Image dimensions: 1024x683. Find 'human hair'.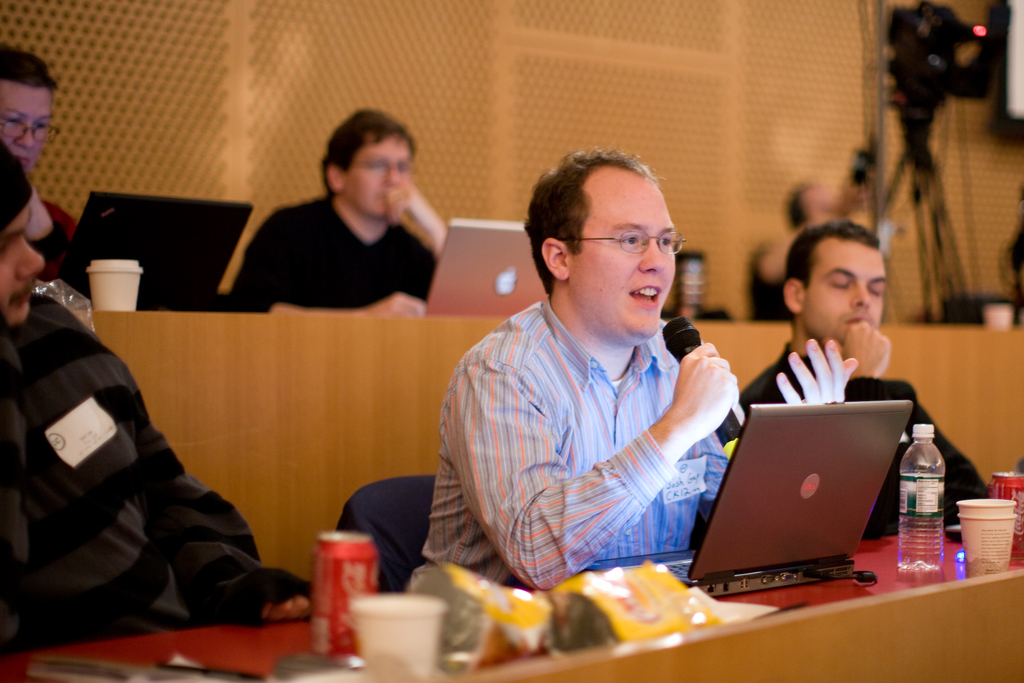
532 141 696 302.
